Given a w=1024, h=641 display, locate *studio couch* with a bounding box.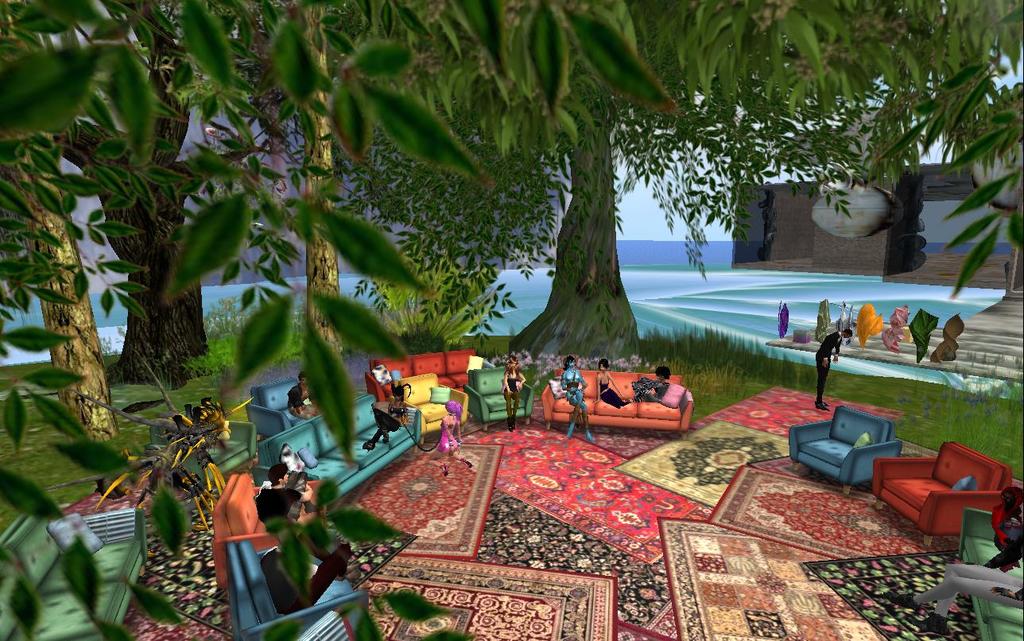
Located: l=873, t=443, r=1009, b=538.
